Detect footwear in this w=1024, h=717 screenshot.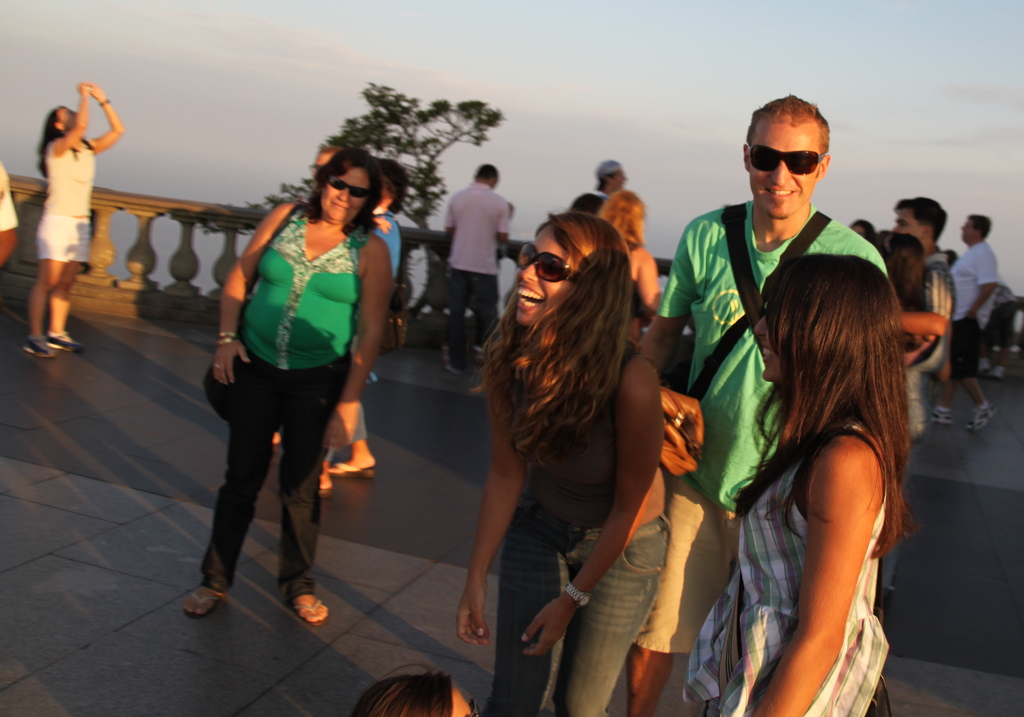
Detection: box(47, 326, 88, 349).
